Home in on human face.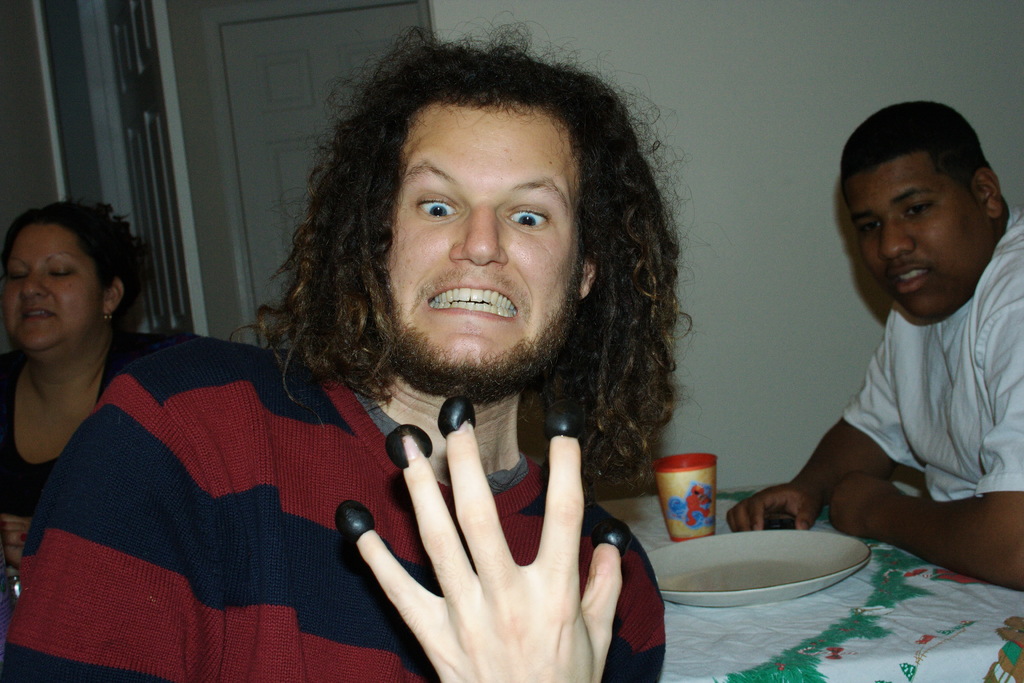
Homed in at box=[0, 224, 100, 343].
